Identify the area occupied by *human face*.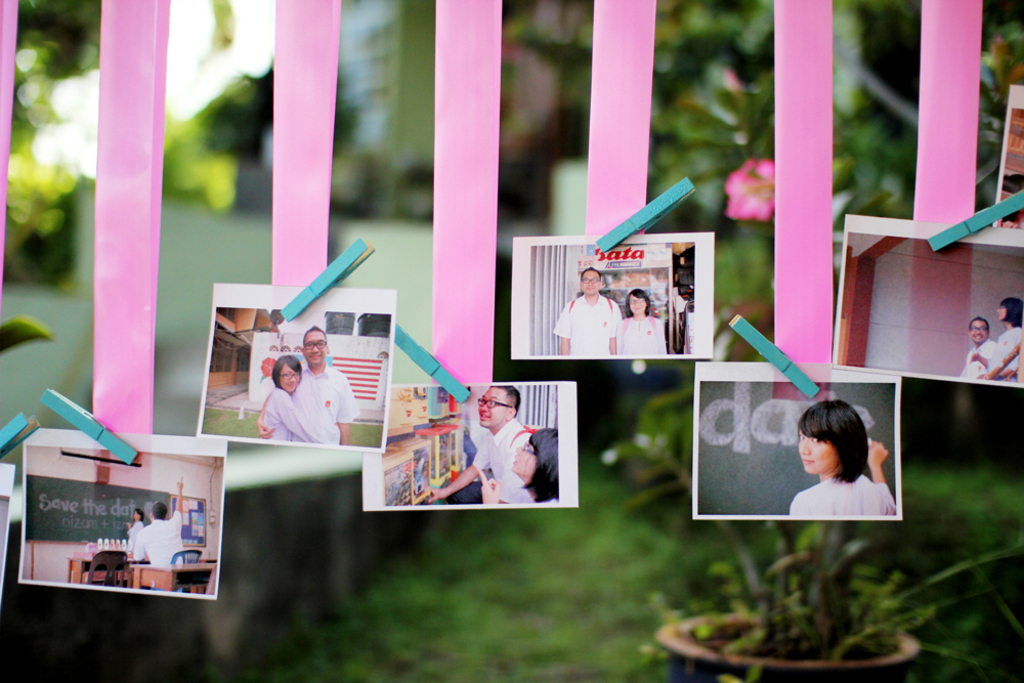
Area: (273,364,298,390).
